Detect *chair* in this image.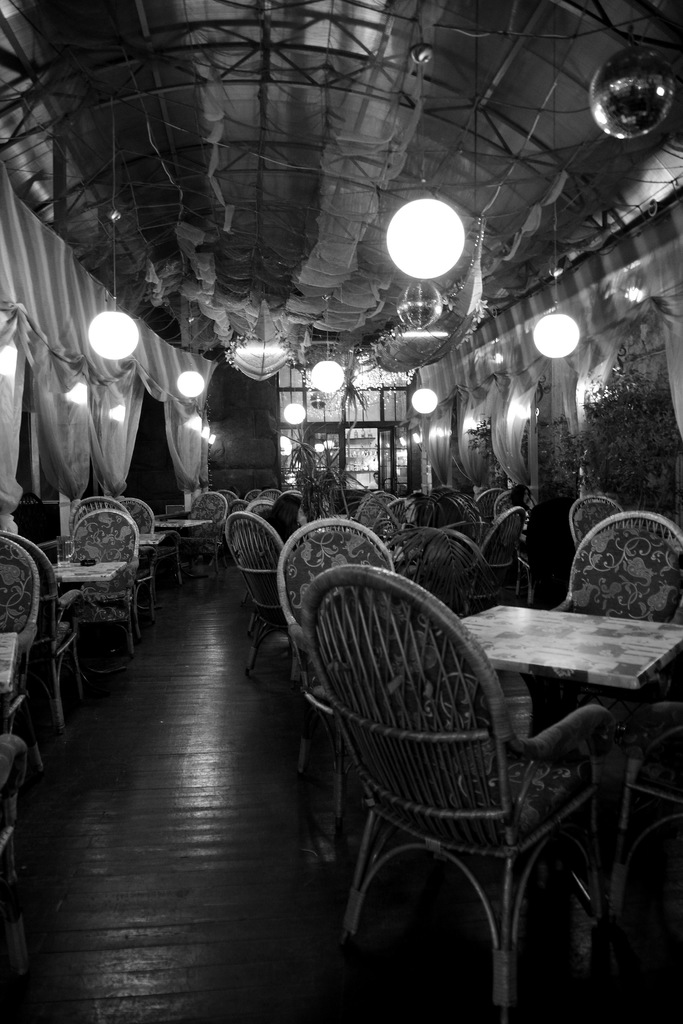
Detection: 179:492:232:578.
